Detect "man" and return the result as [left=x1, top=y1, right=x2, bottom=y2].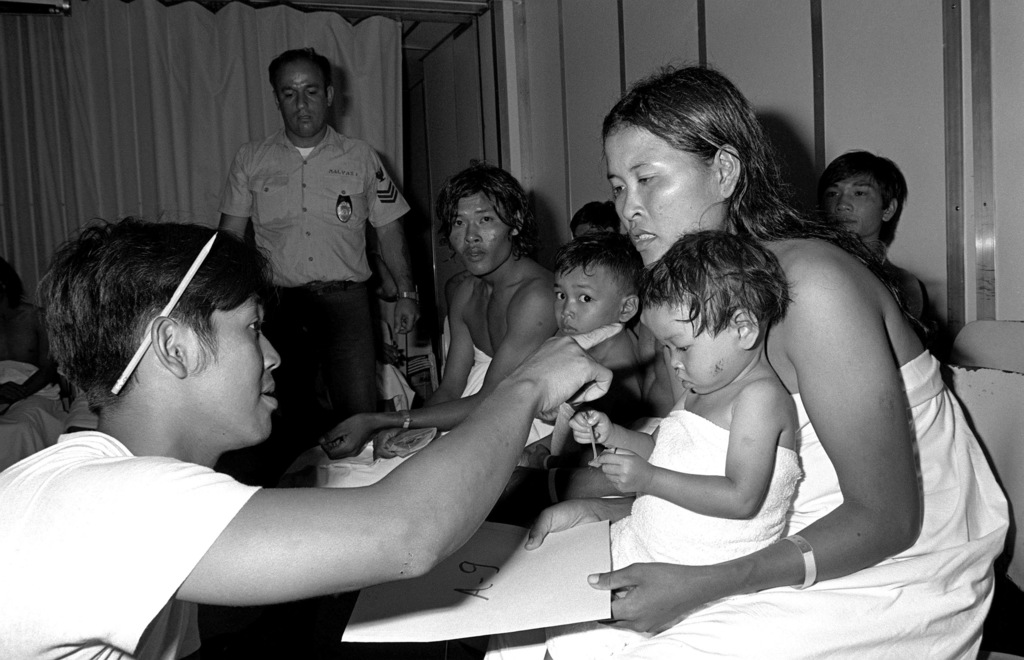
[left=315, top=160, right=572, bottom=466].
